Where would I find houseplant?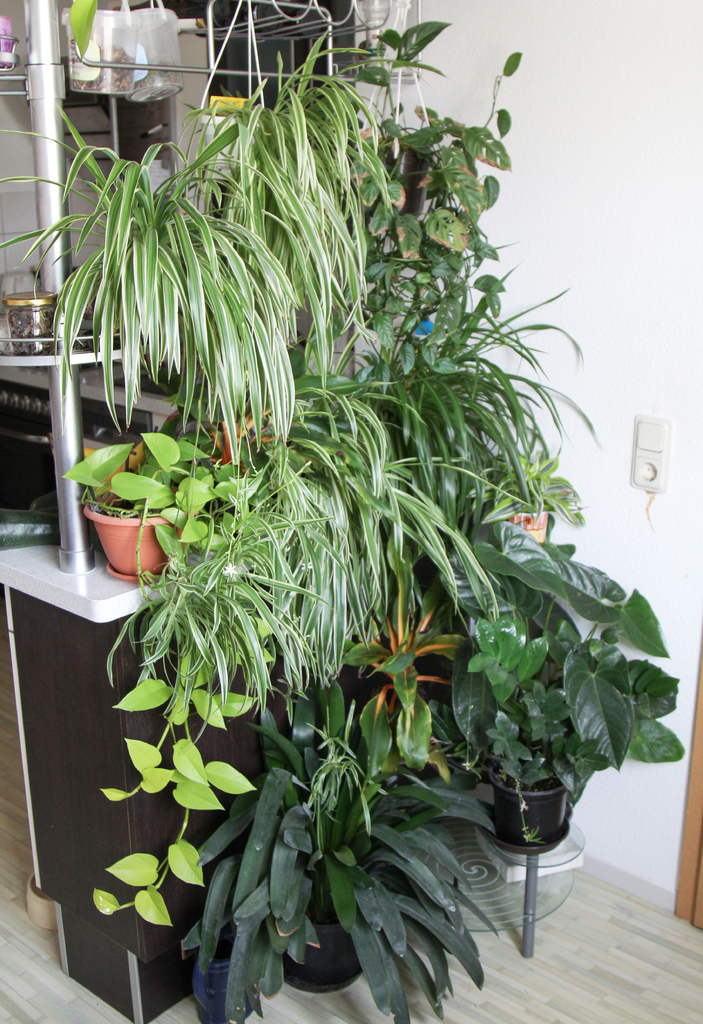
At (74,420,244,581).
